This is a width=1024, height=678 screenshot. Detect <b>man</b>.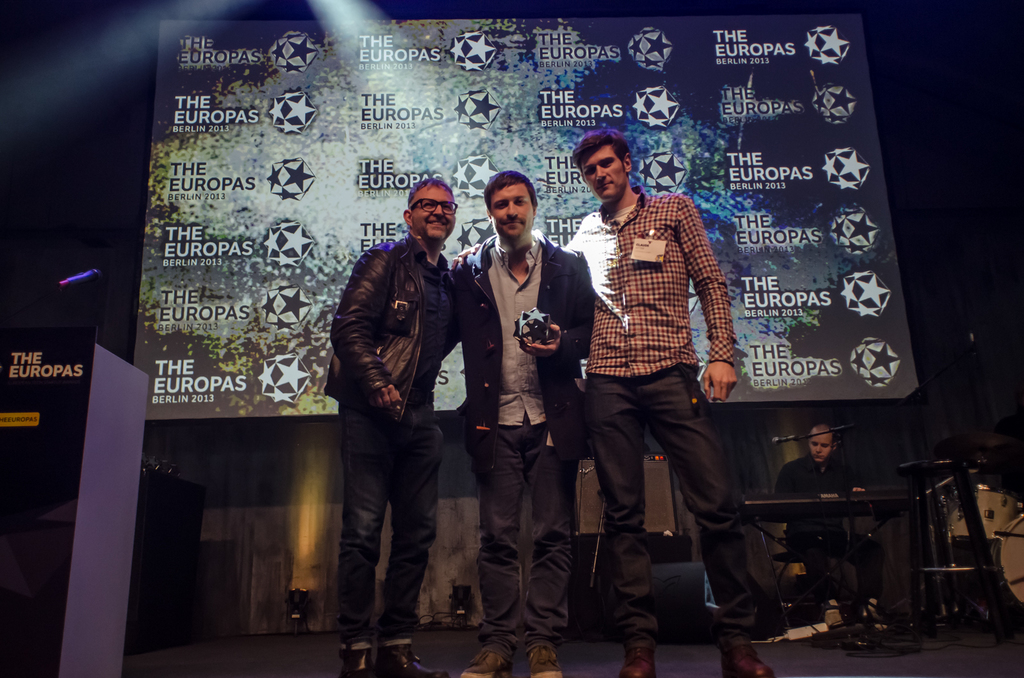
box=[446, 166, 598, 677].
